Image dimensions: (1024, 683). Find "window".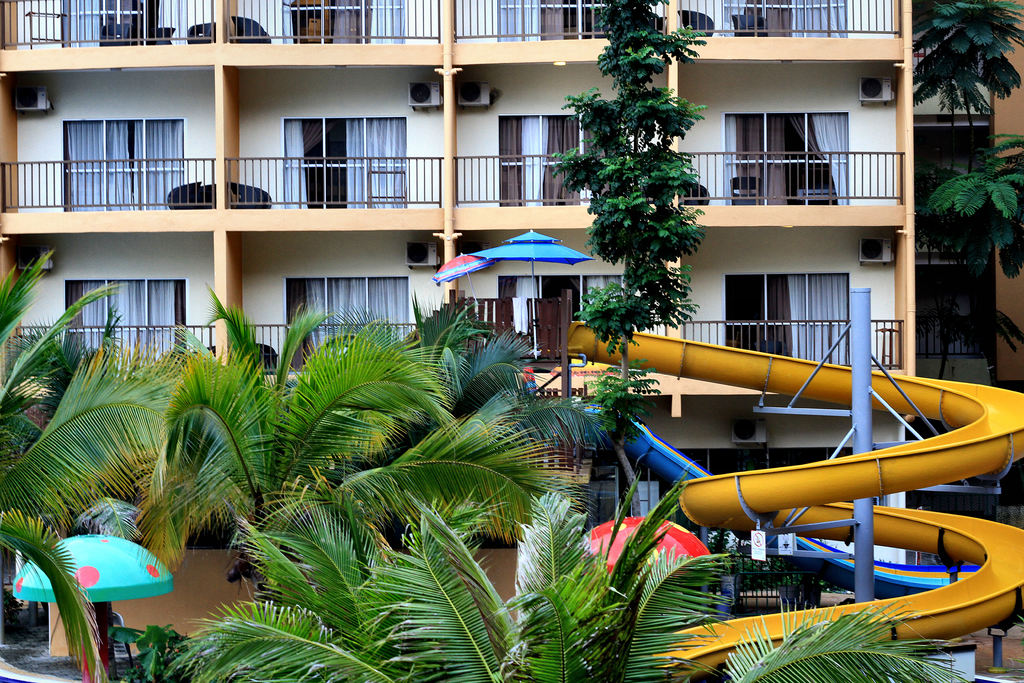
region(729, 115, 850, 208).
